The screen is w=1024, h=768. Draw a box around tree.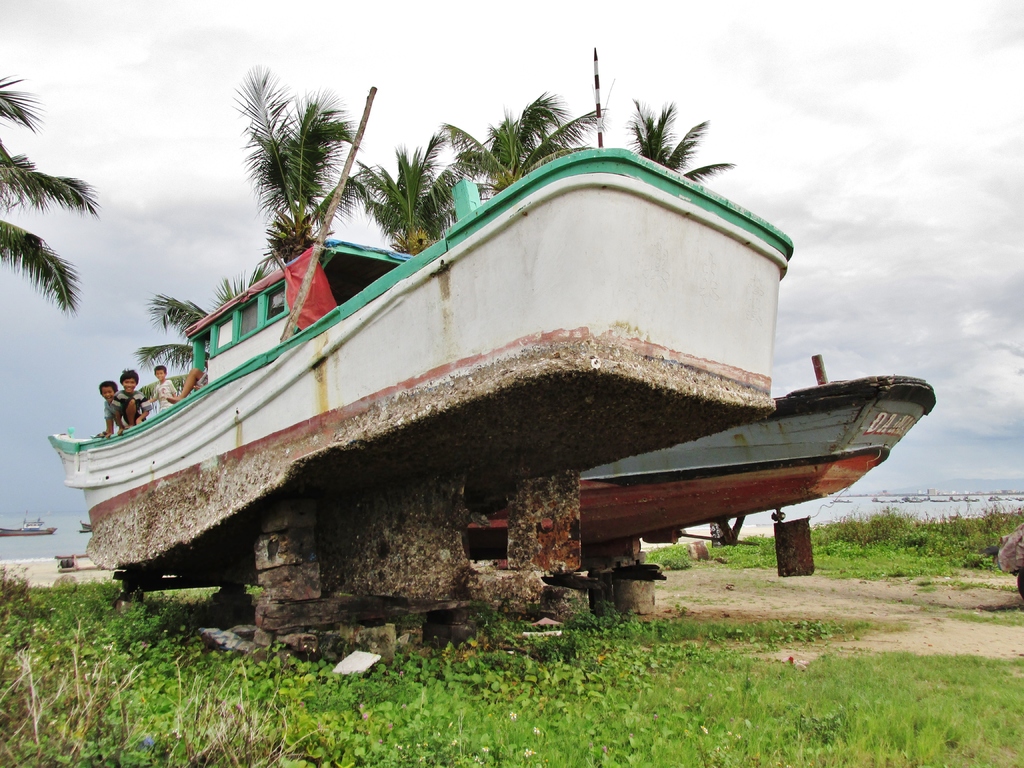
BBox(607, 90, 776, 175).
